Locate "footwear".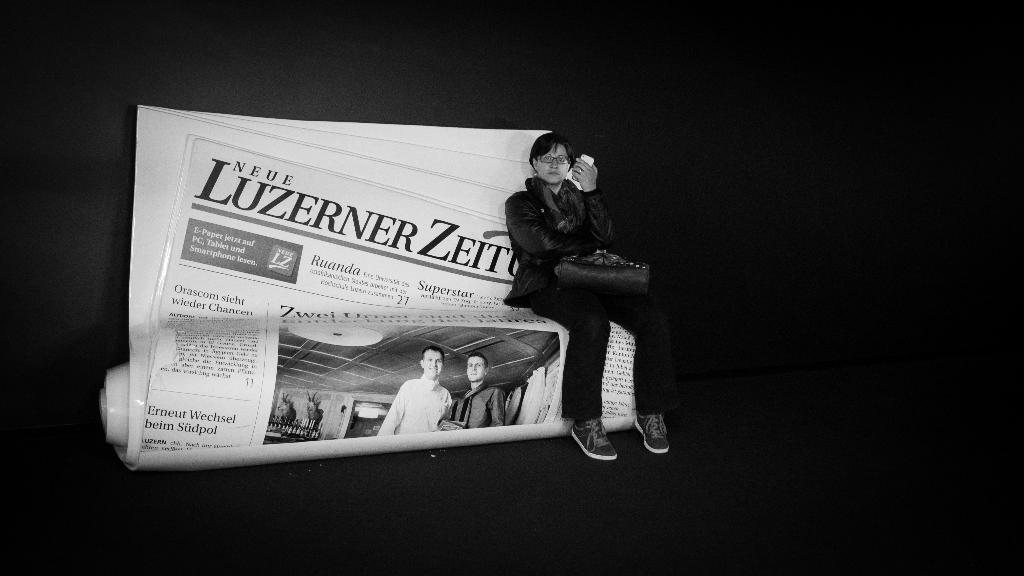
Bounding box: [left=559, top=401, right=628, bottom=457].
